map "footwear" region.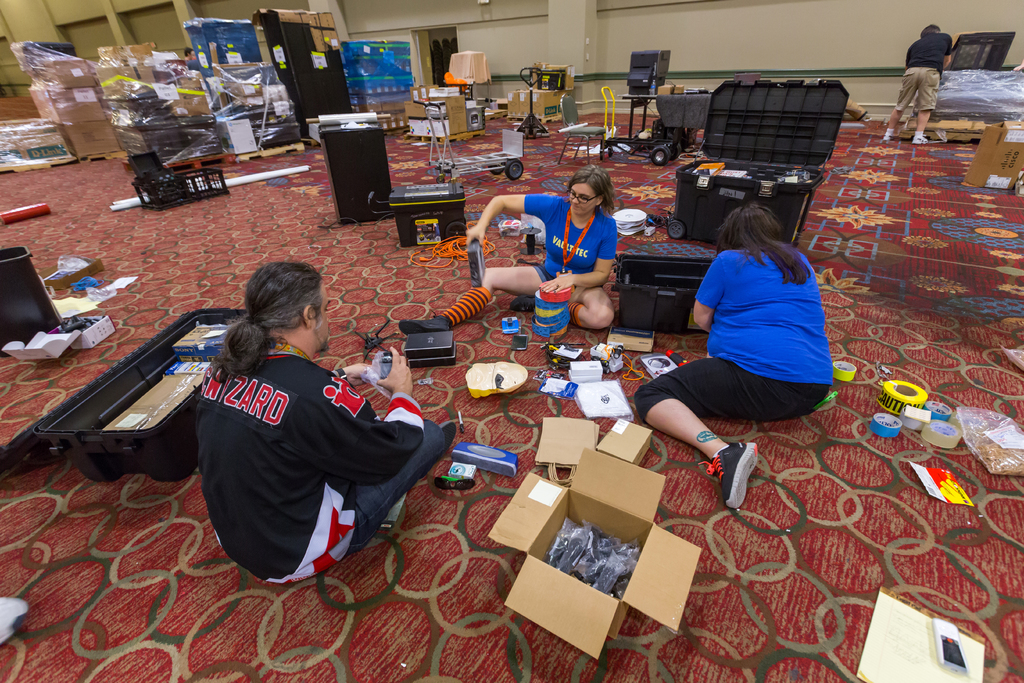
Mapped to crop(915, 136, 927, 143).
